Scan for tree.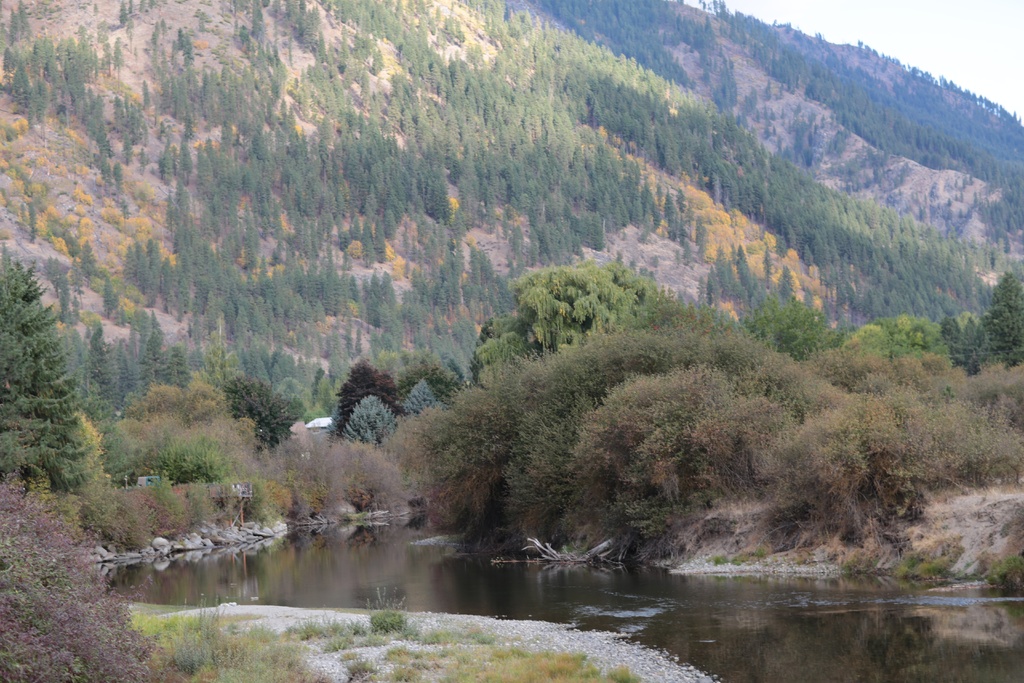
Scan result: 218, 373, 301, 449.
